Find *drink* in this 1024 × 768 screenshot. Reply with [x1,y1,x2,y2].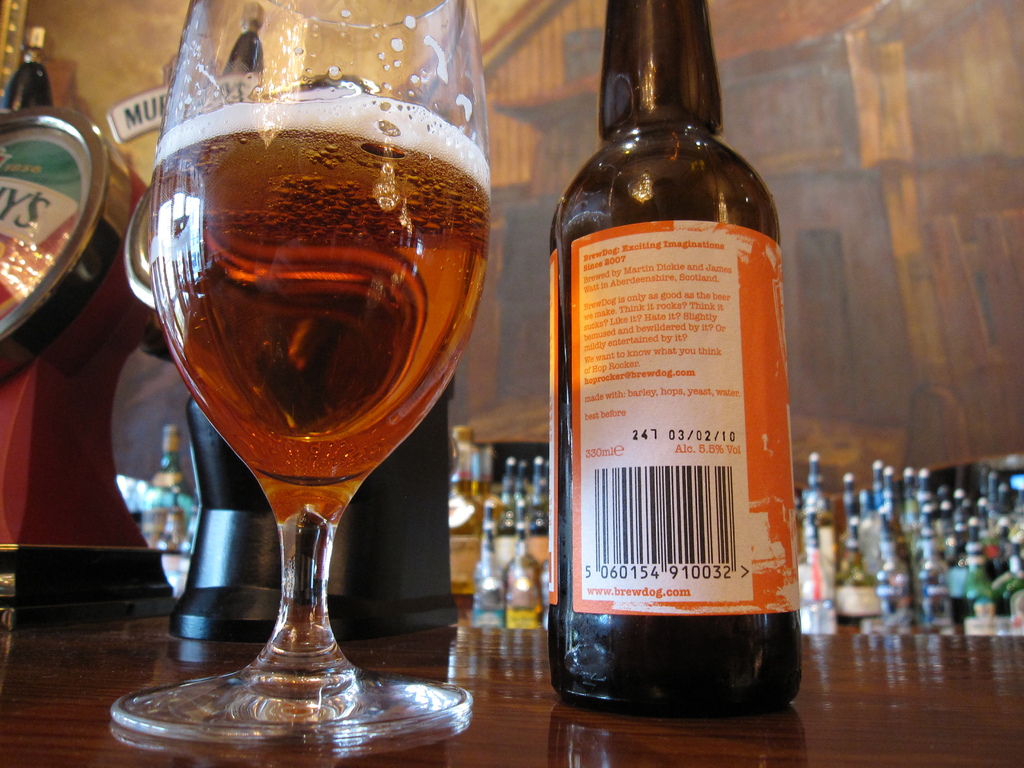
[449,446,476,535].
